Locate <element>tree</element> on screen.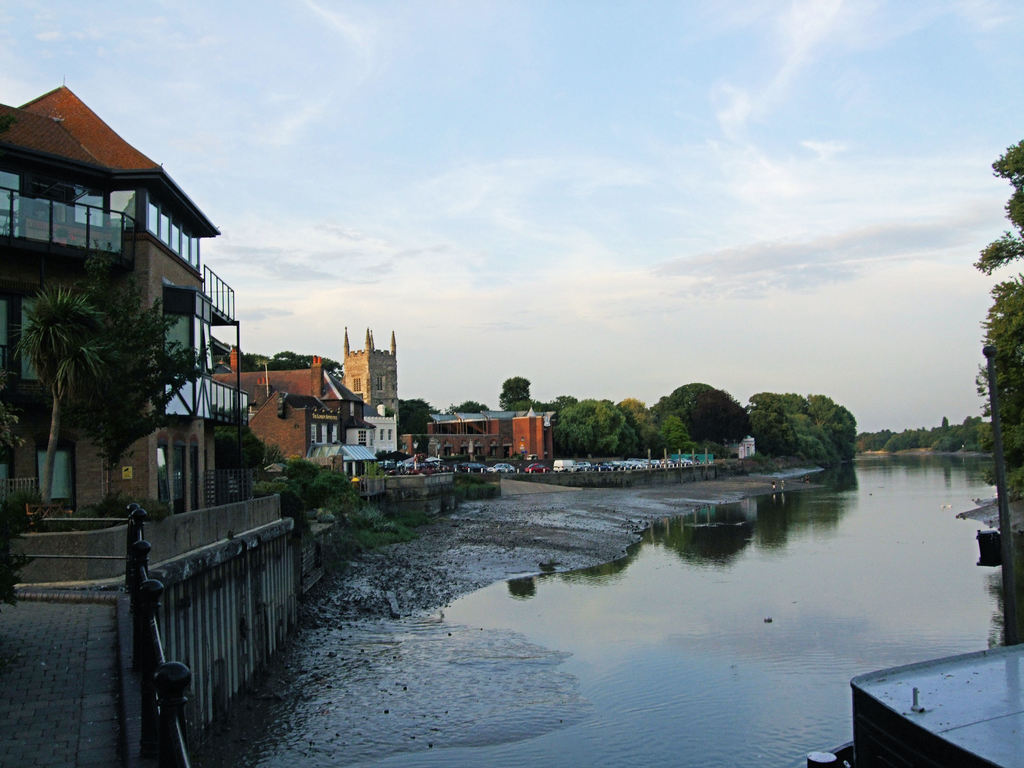
On screen at (x1=12, y1=278, x2=111, y2=531).
